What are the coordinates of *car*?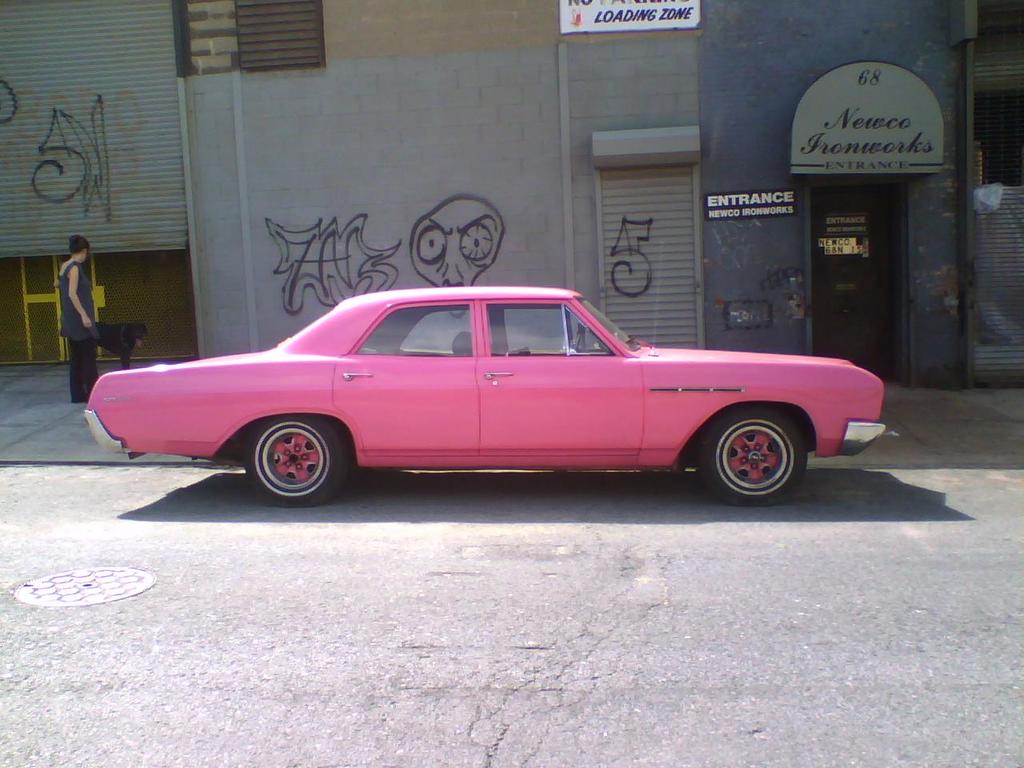
(81, 282, 891, 510).
